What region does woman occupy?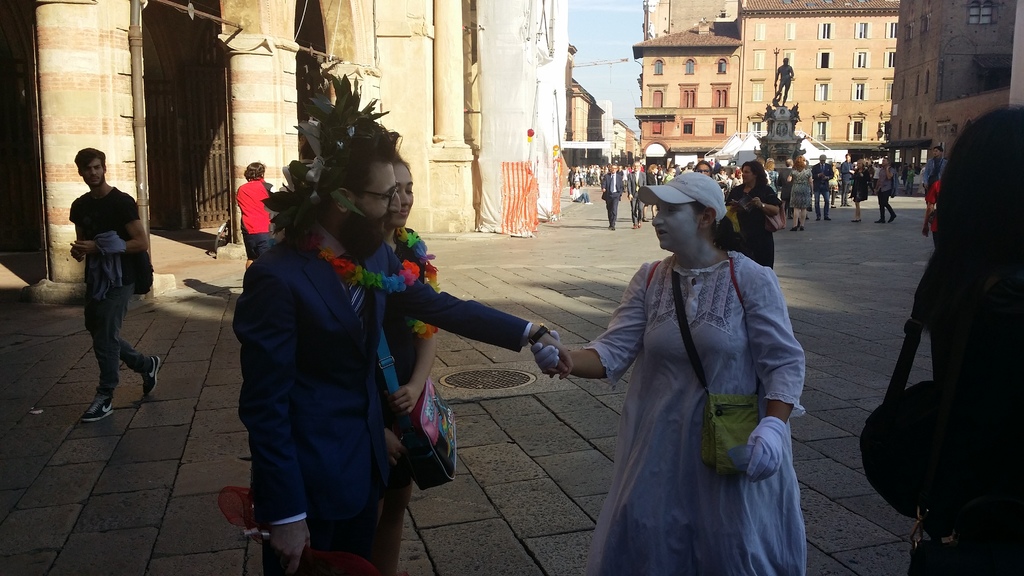
x1=852 y1=160 x2=870 y2=221.
